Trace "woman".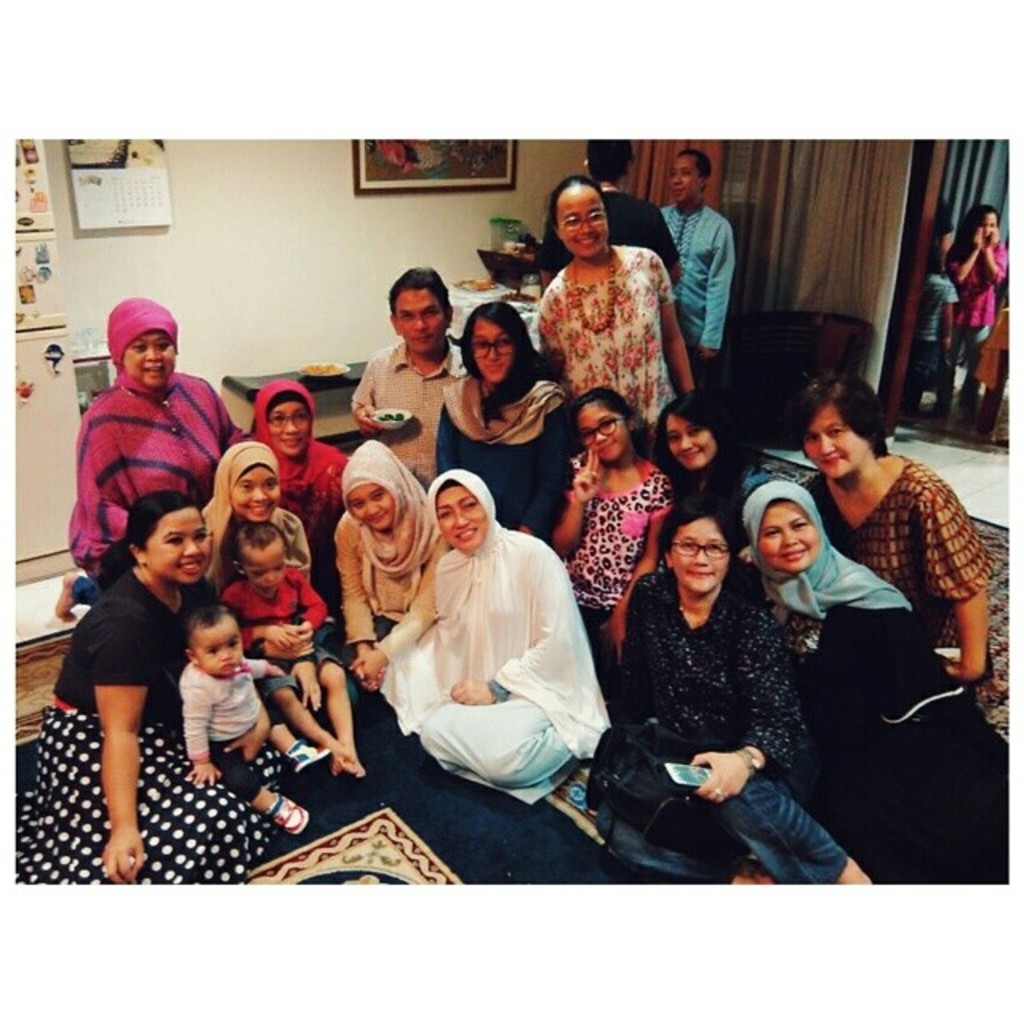
Traced to left=195, top=435, right=323, bottom=608.
